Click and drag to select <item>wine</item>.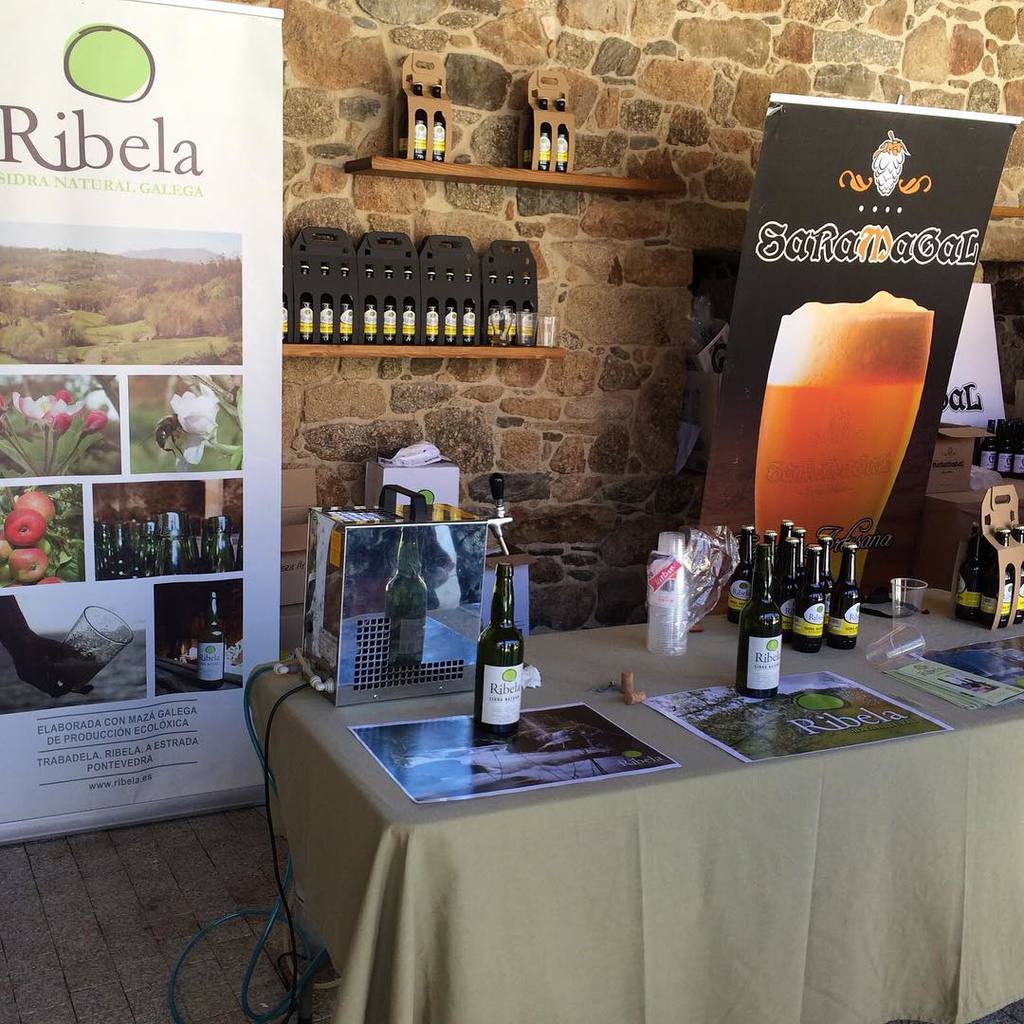
Selection: [x1=958, y1=522, x2=980, y2=622].
